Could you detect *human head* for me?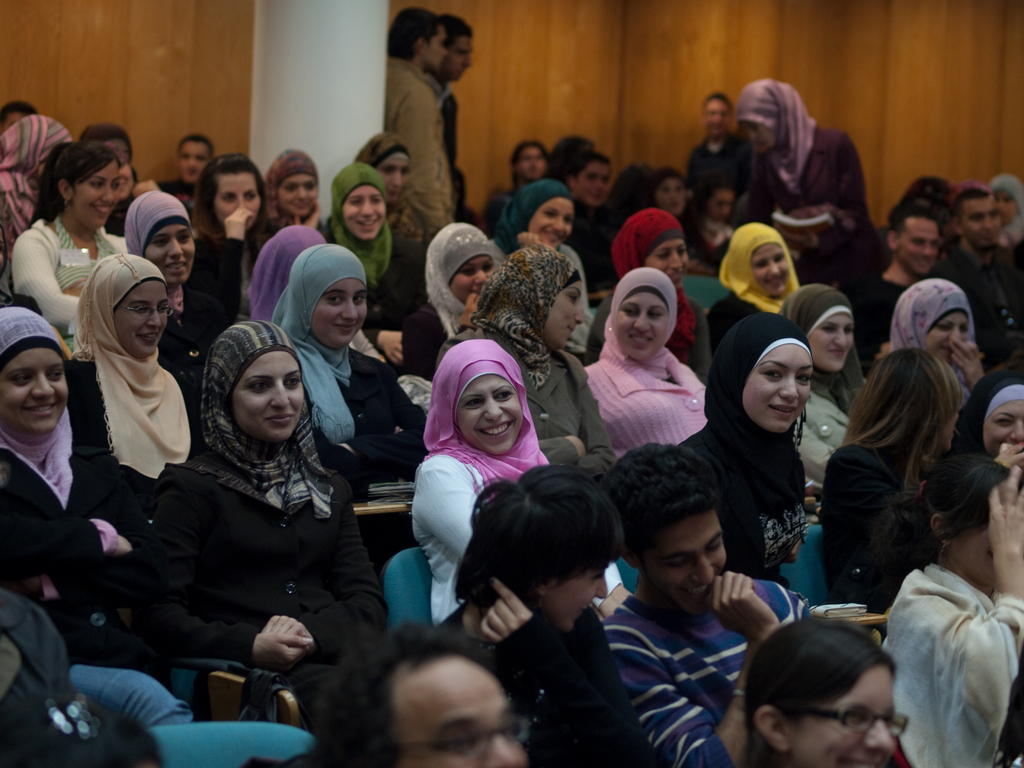
Detection result: bbox=(746, 621, 907, 767).
